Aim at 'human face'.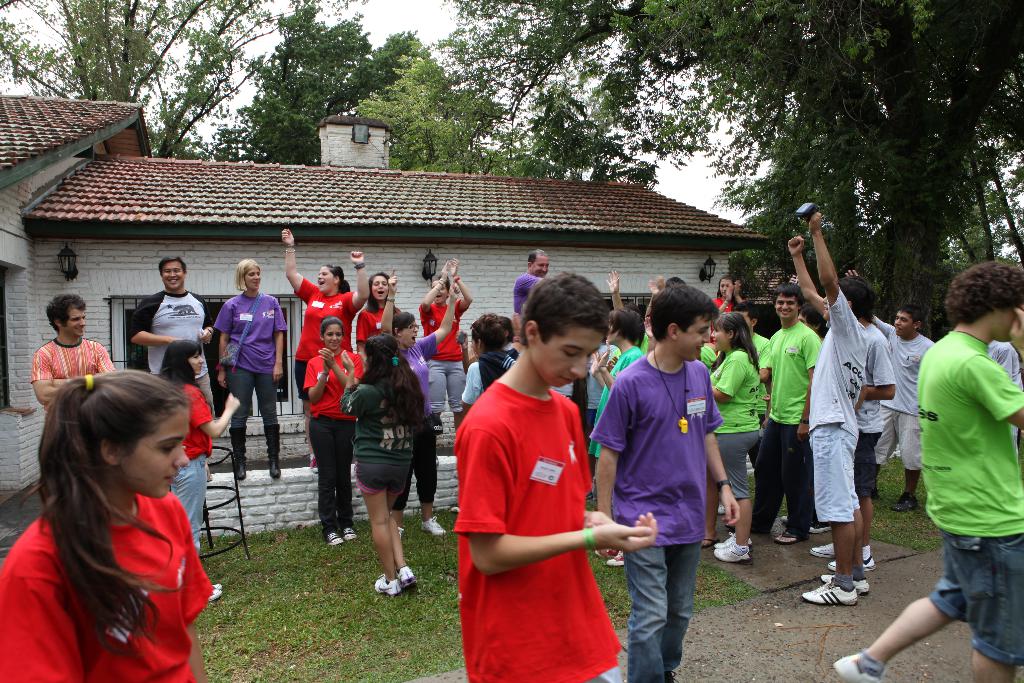
Aimed at (773, 290, 799, 320).
